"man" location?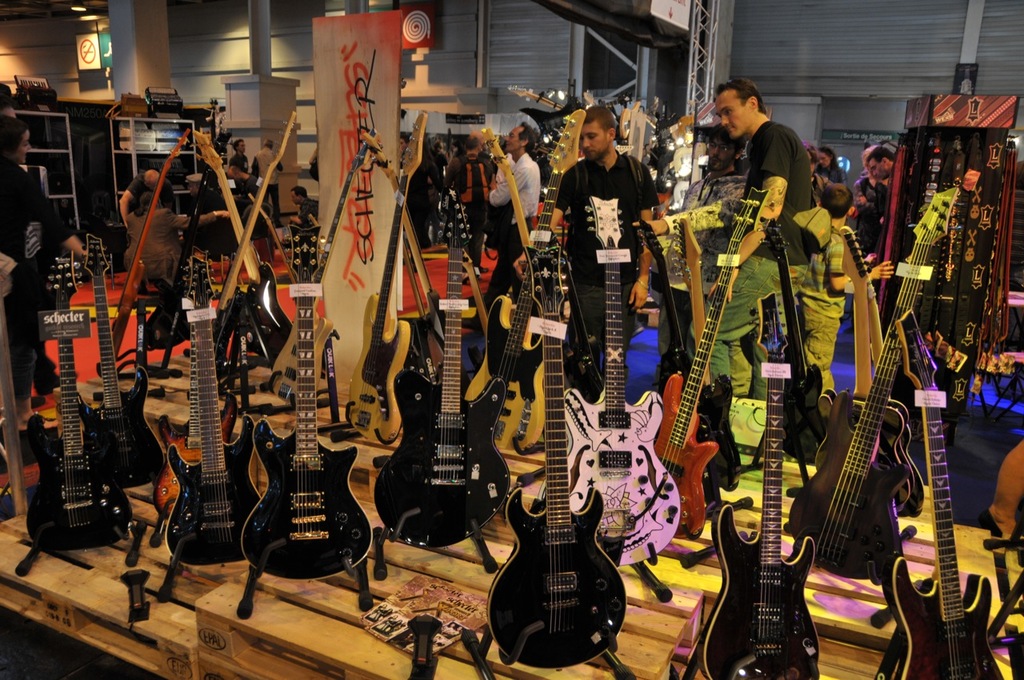
<bbox>228, 139, 251, 198</bbox>
